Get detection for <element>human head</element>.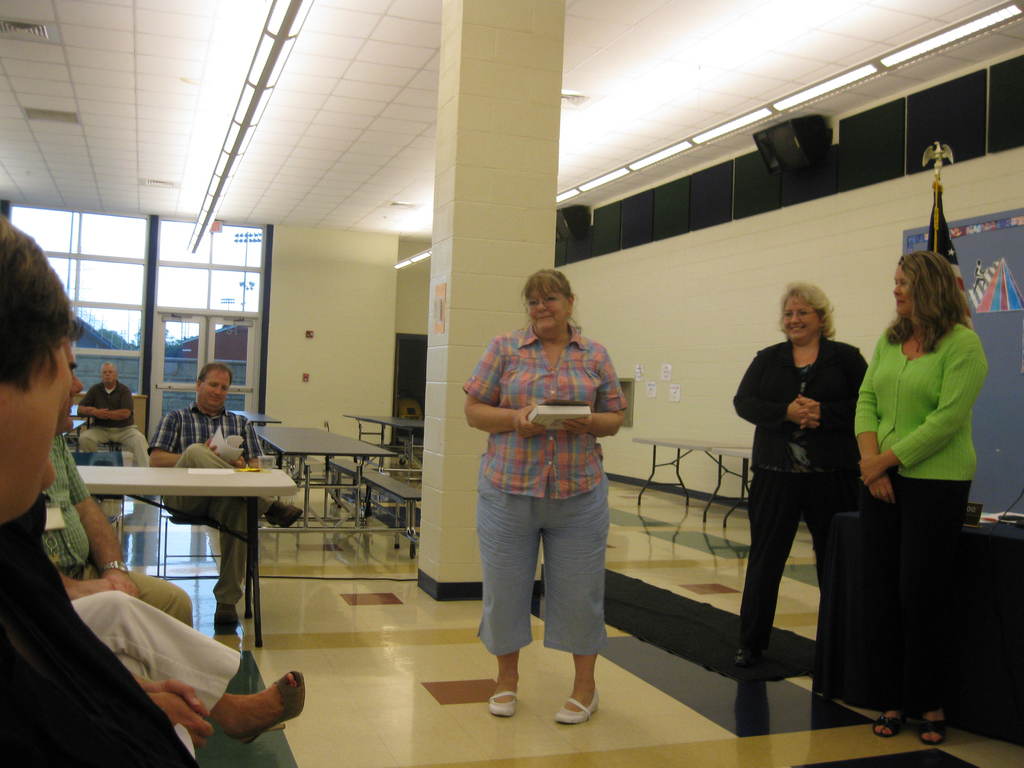
Detection: locate(195, 360, 234, 406).
